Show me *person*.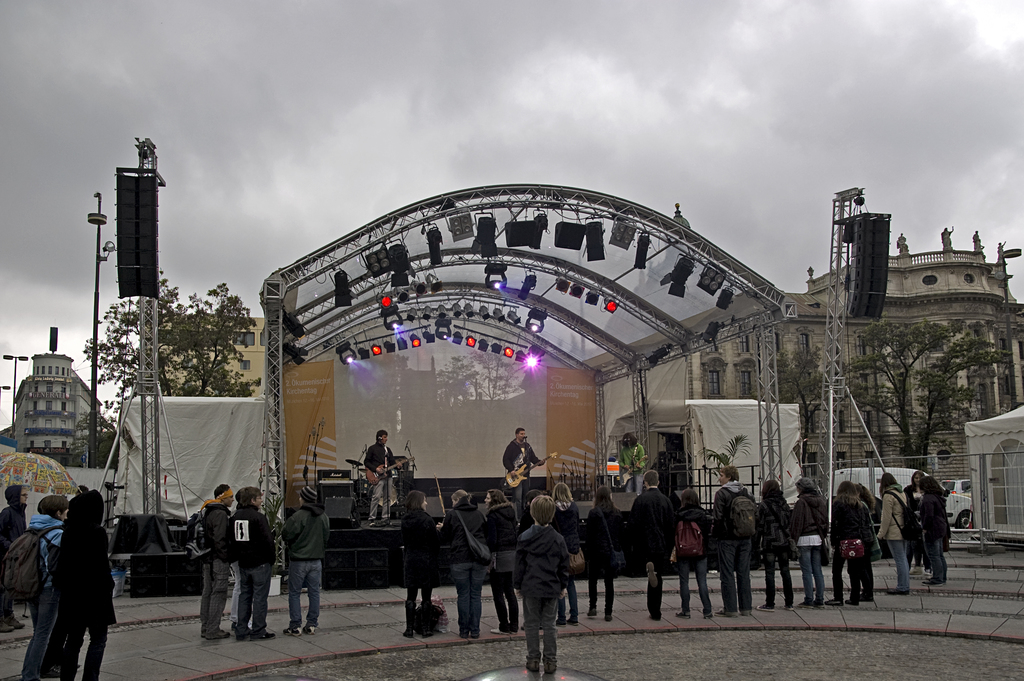
*person* is here: <region>918, 472, 952, 587</region>.
